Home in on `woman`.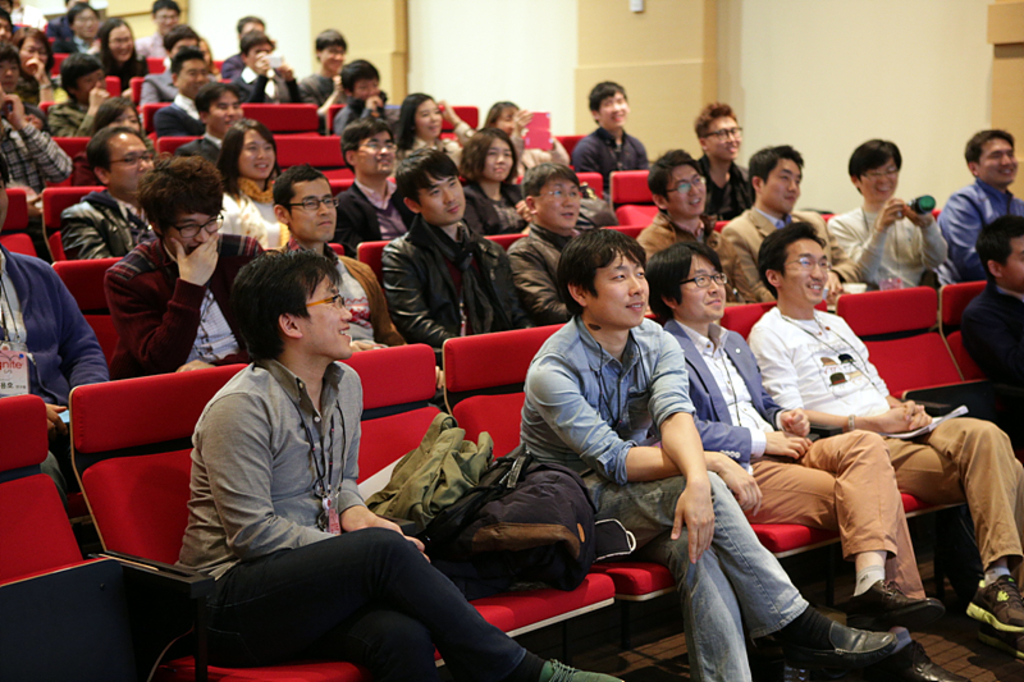
Homed in at 833 150 960 297.
